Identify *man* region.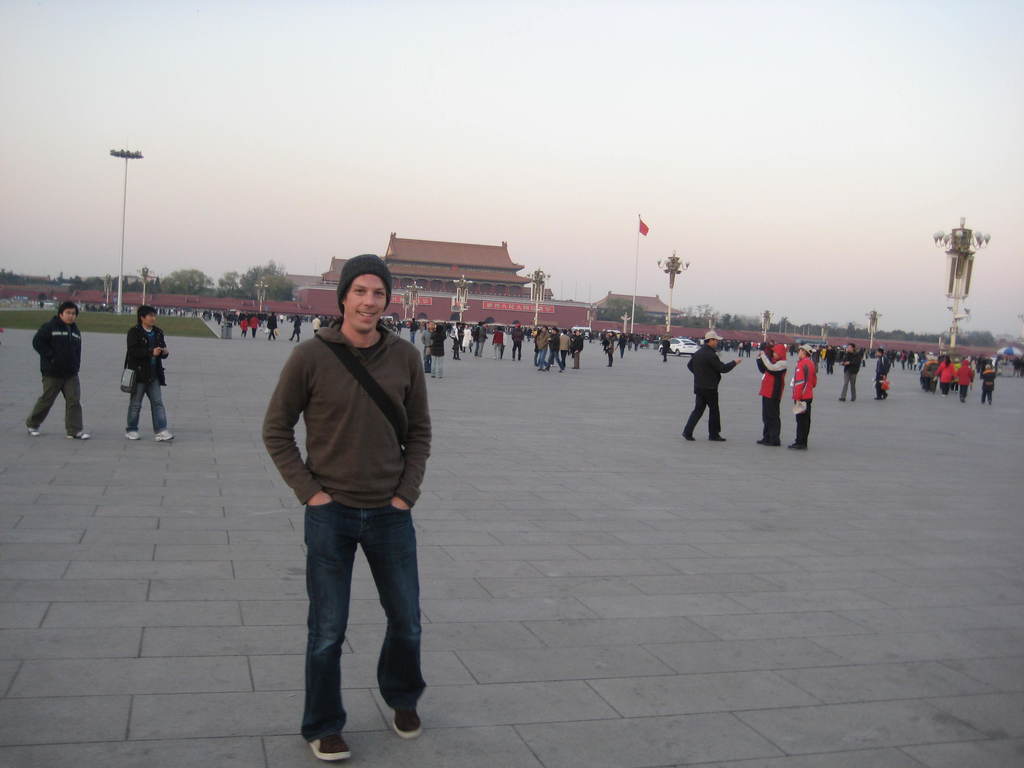
Region: rect(533, 326, 547, 371).
